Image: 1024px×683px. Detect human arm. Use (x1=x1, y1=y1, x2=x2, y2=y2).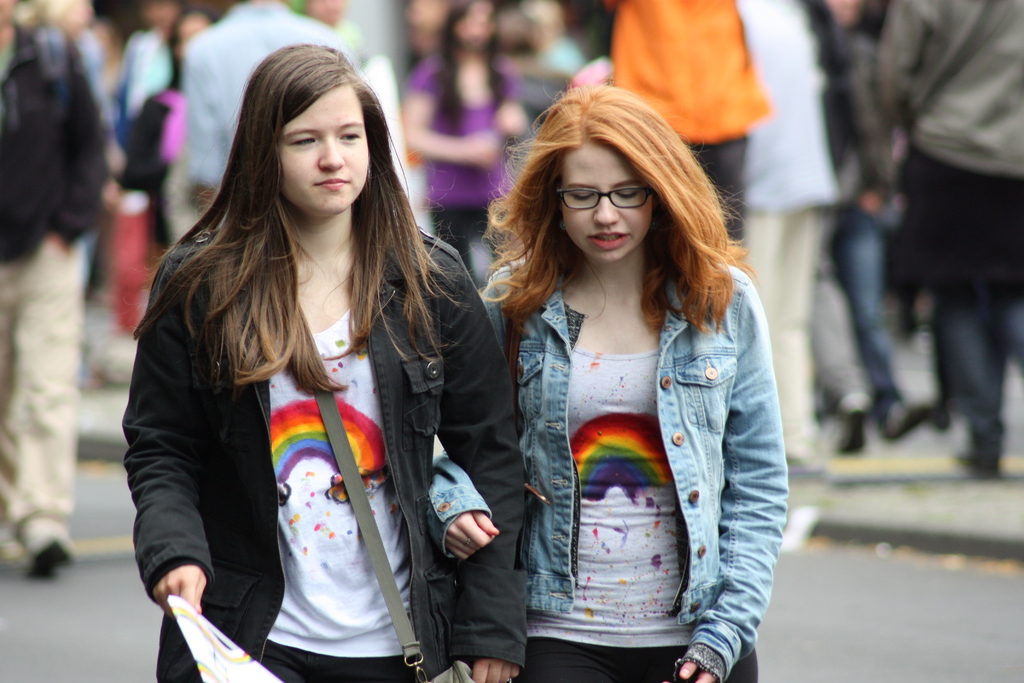
(x1=395, y1=54, x2=490, y2=171).
